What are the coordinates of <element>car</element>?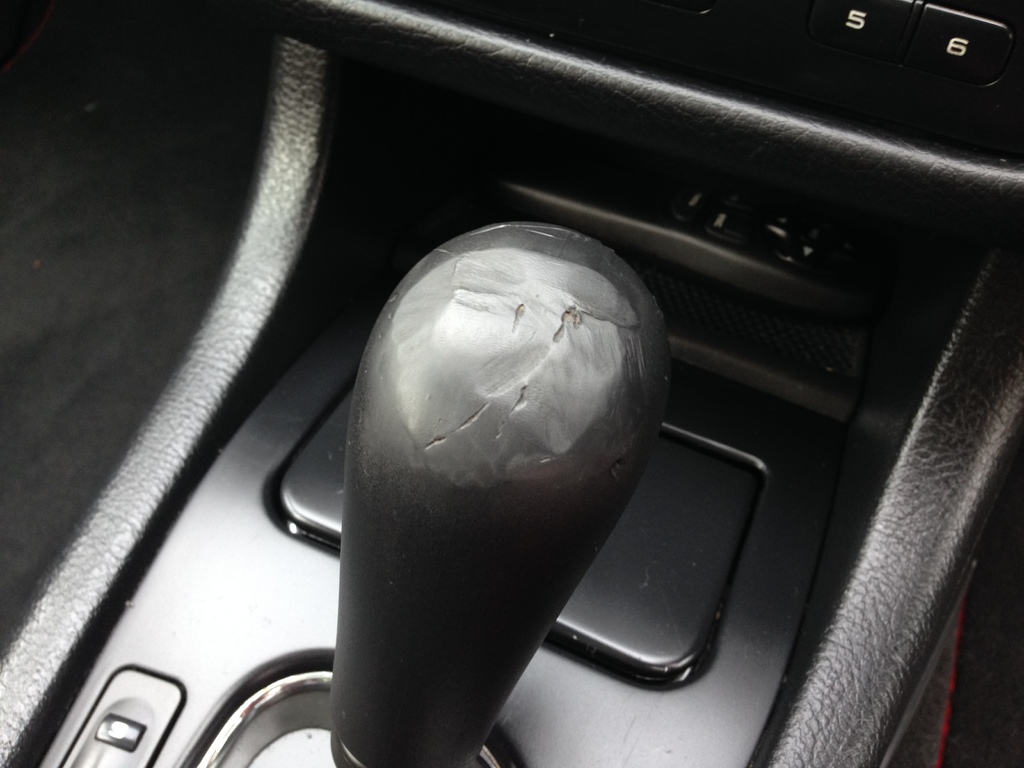
(left=12, top=0, right=1023, bottom=767).
